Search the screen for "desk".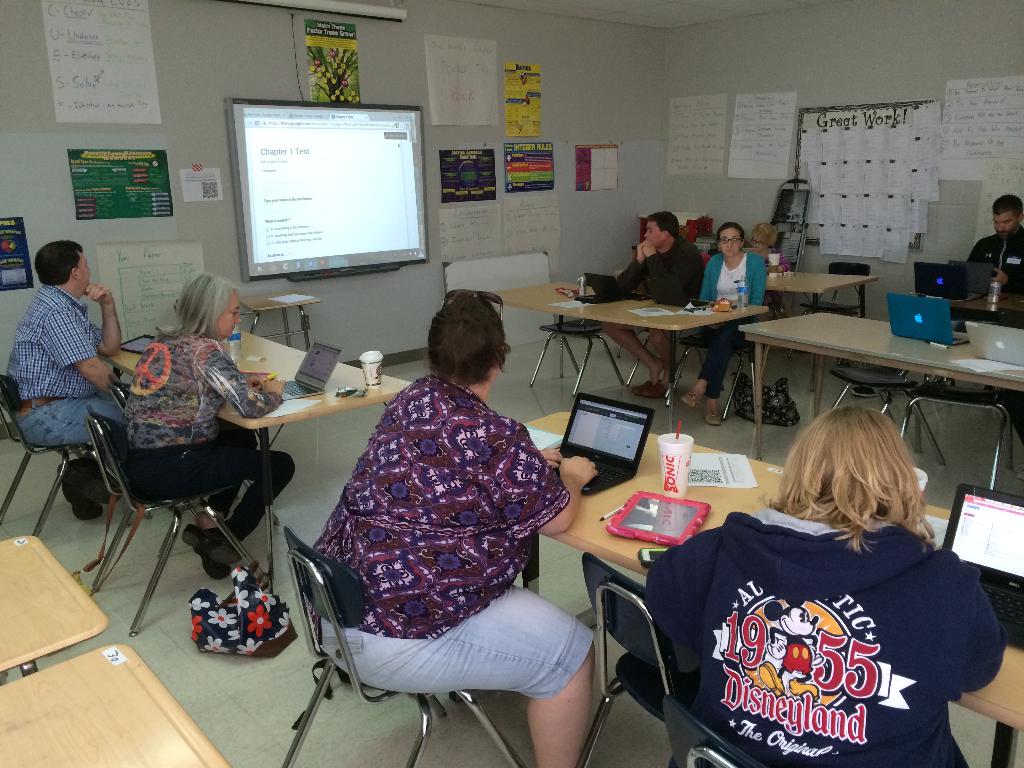
Found at <box>518,278,806,404</box>.
